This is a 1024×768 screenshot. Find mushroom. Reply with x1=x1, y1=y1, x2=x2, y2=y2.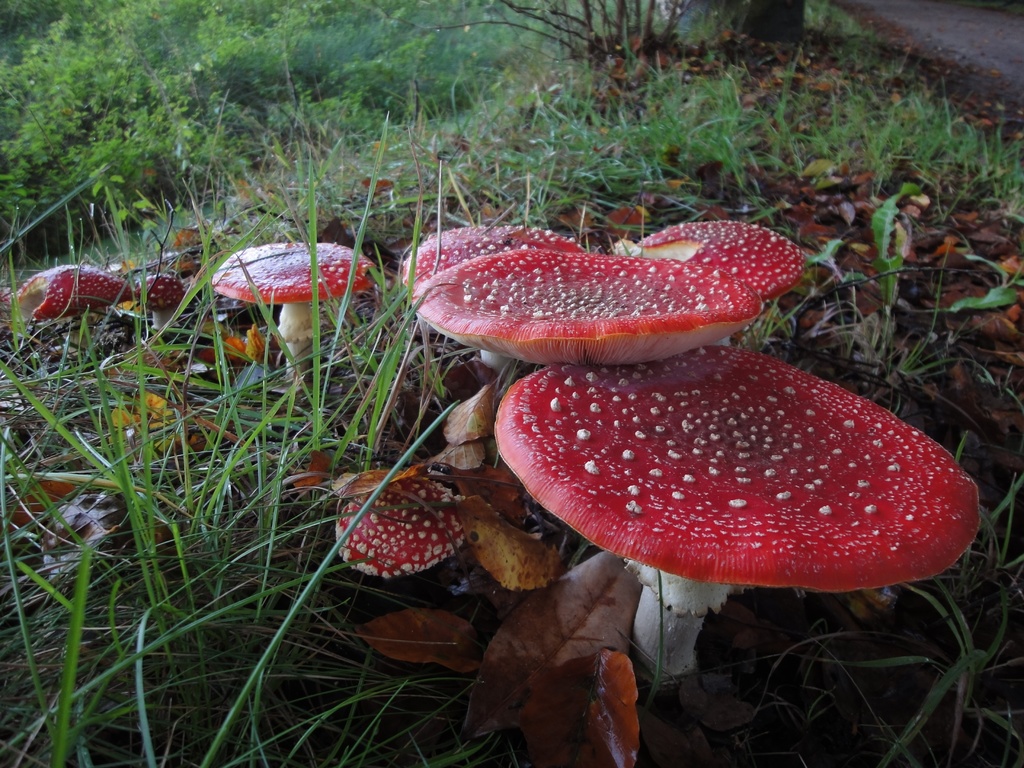
x1=494, y1=341, x2=986, y2=686.
